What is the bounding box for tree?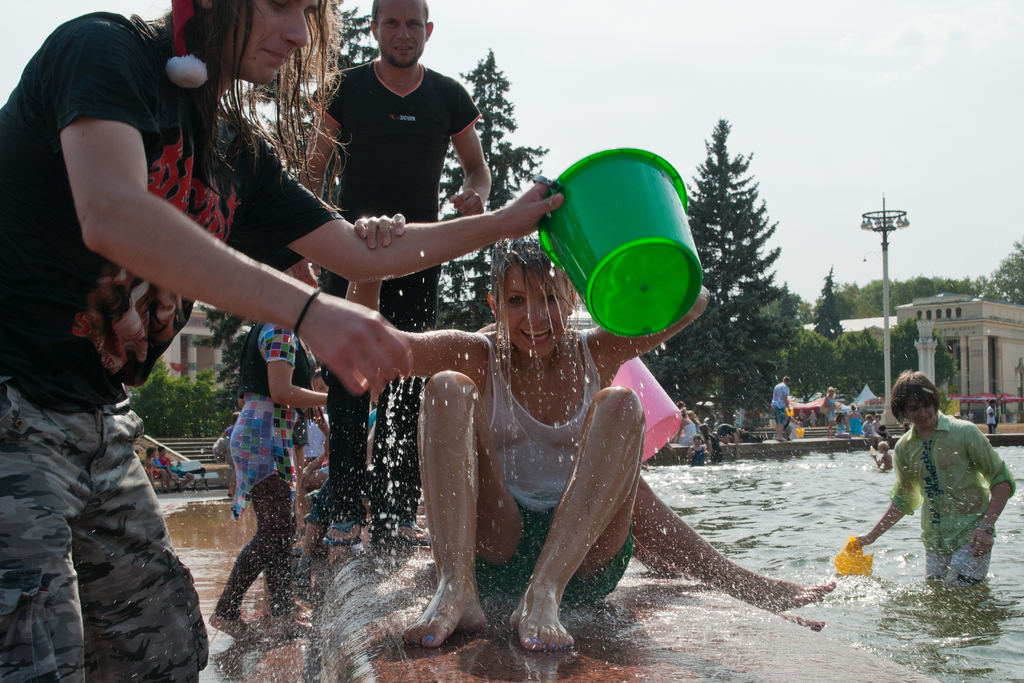
l=975, t=229, r=1023, b=309.
